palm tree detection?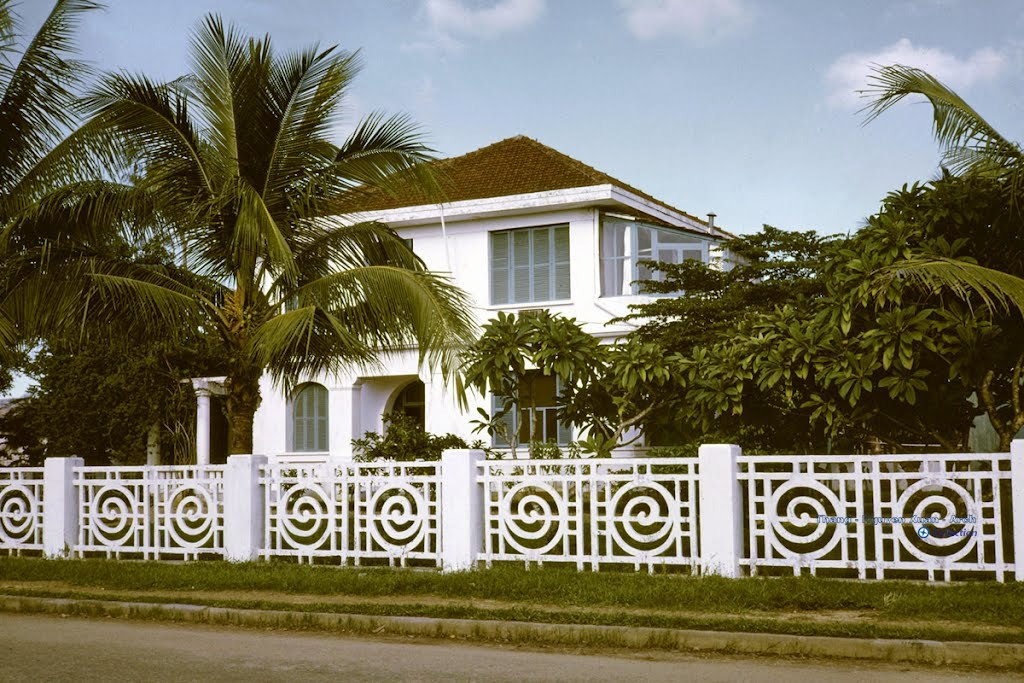
[x1=76, y1=17, x2=485, y2=458]
